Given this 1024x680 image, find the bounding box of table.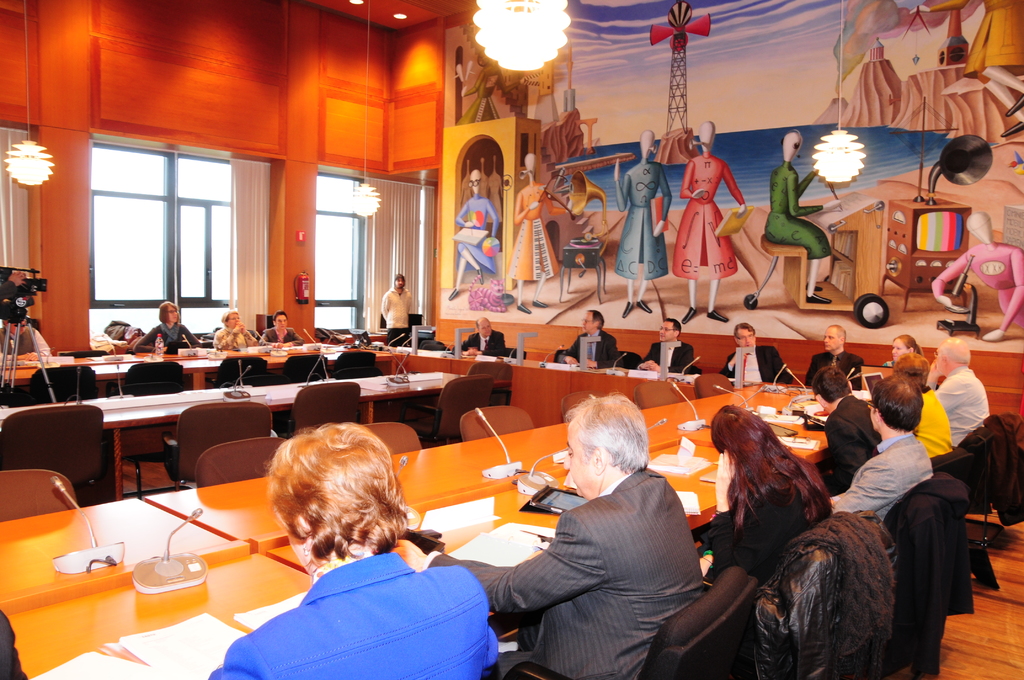
{"left": 0, "top": 374, "right": 945, "bottom": 679}.
